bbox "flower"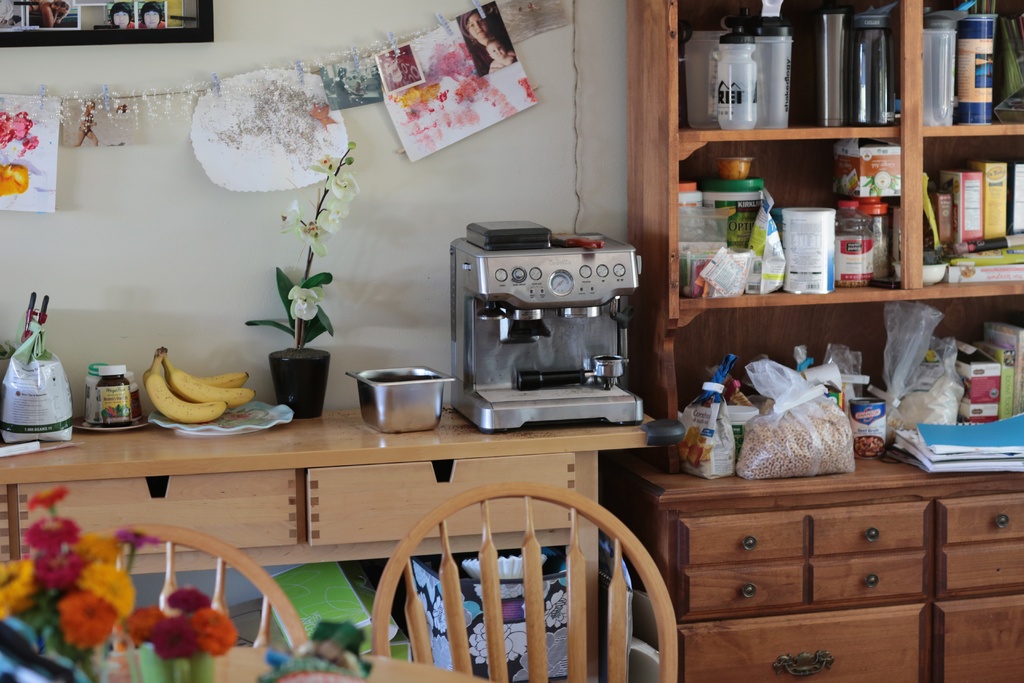
278/198/301/235
